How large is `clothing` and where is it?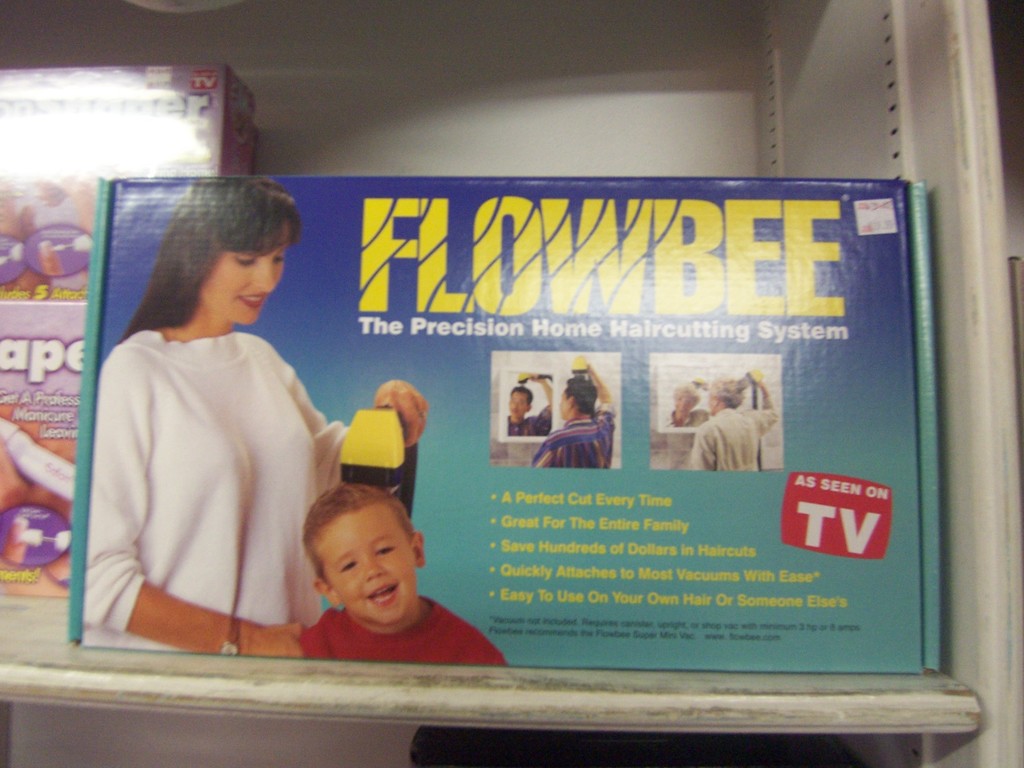
Bounding box: (701,412,767,481).
